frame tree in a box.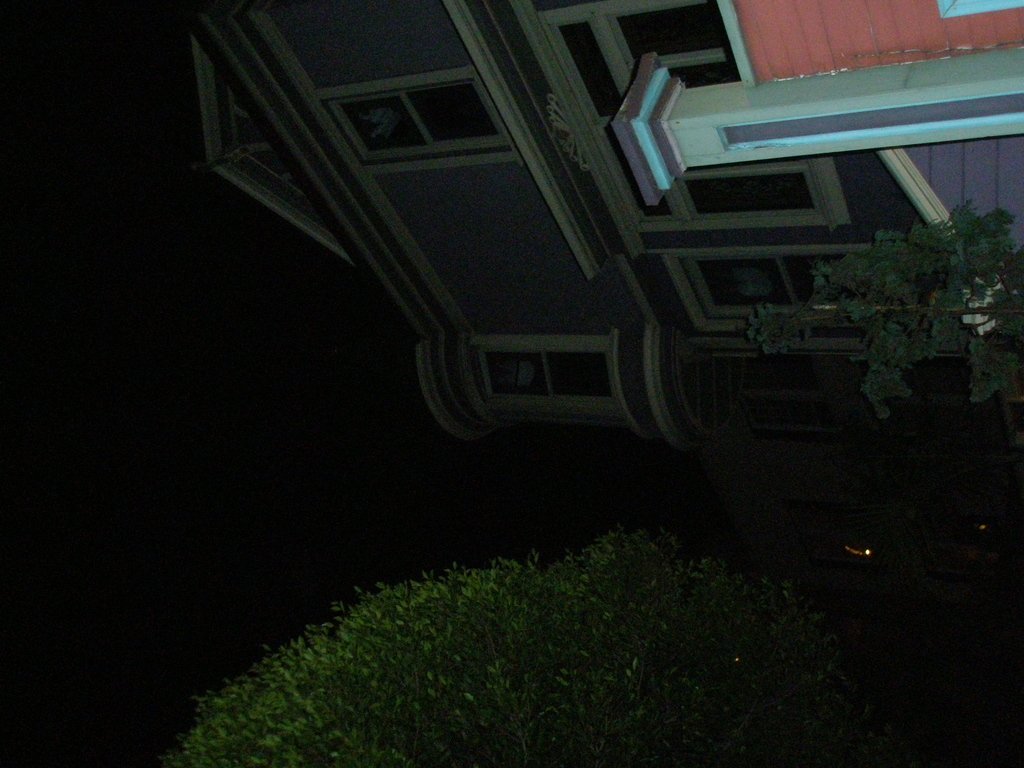
locate(188, 552, 880, 758).
